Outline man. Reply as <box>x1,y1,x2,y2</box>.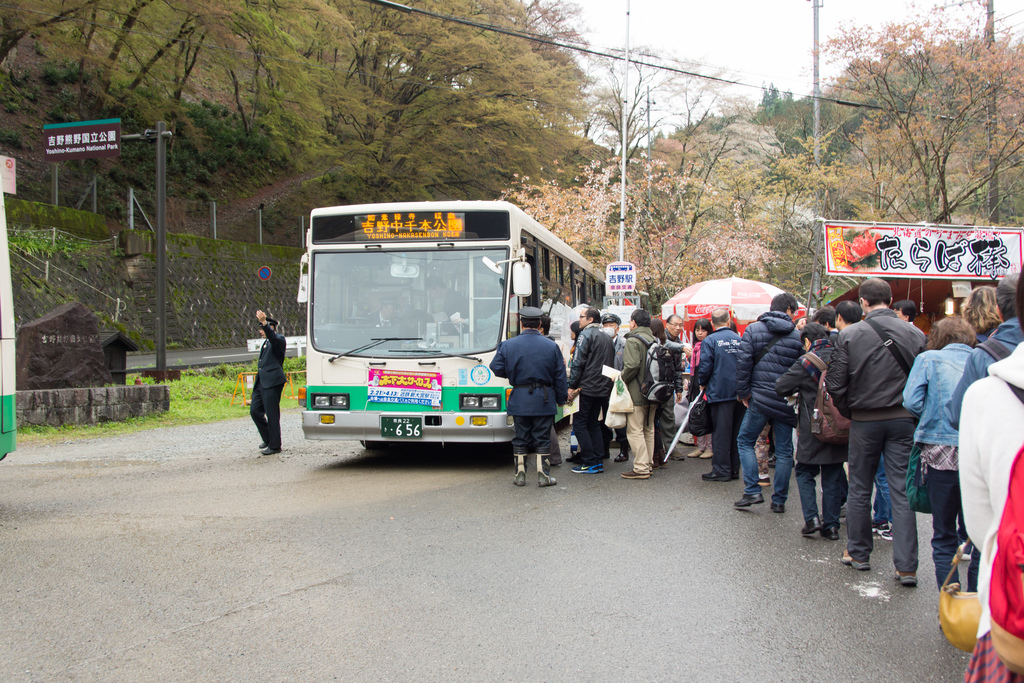
<box>685,305,740,487</box>.
